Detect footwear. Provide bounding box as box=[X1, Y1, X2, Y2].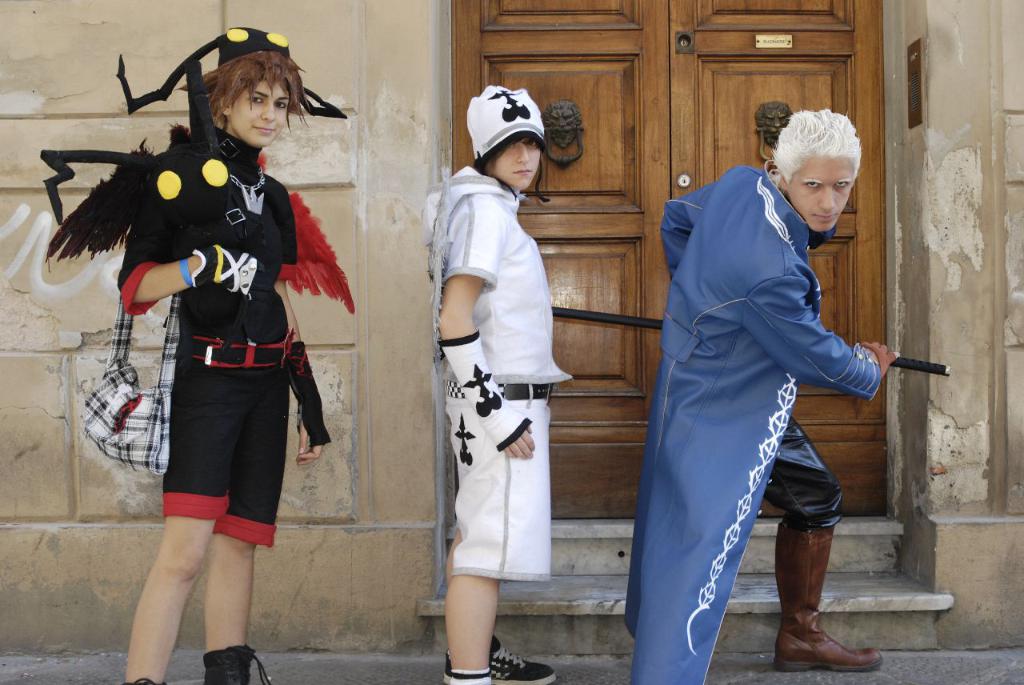
box=[201, 647, 272, 684].
